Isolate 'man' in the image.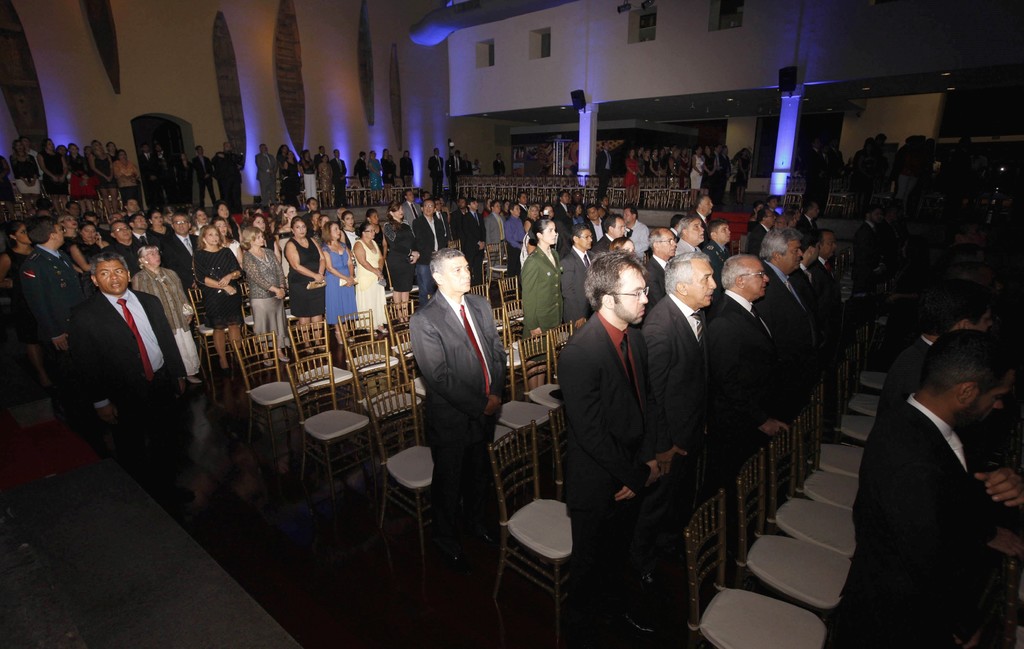
Isolated region: bbox=(300, 194, 321, 232).
